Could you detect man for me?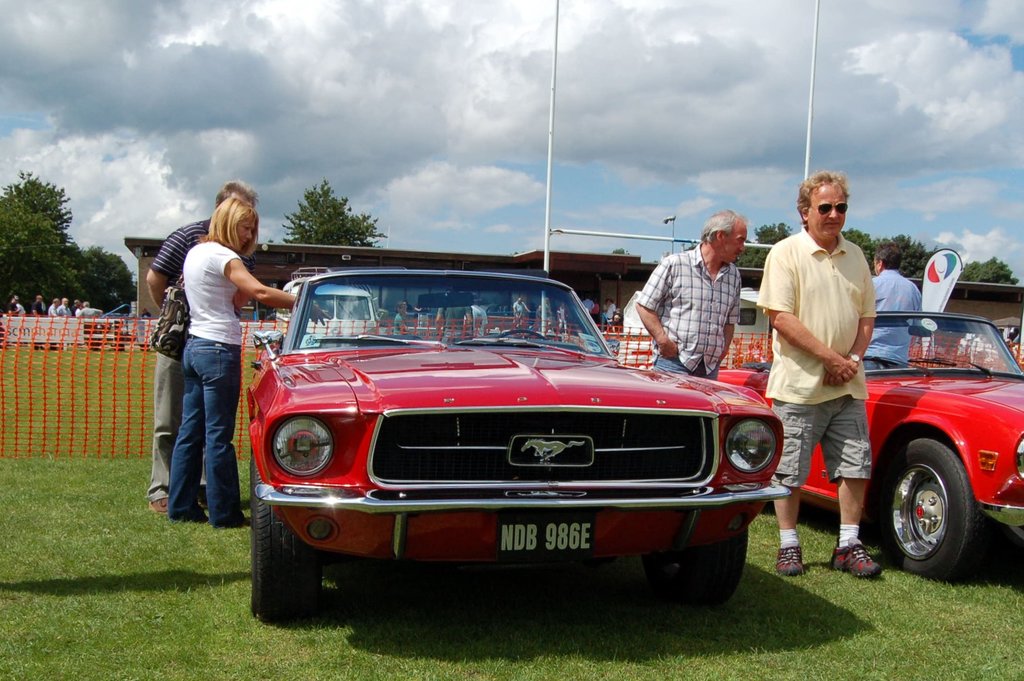
Detection result: [left=58, top=298, right=70, bottom=323].
